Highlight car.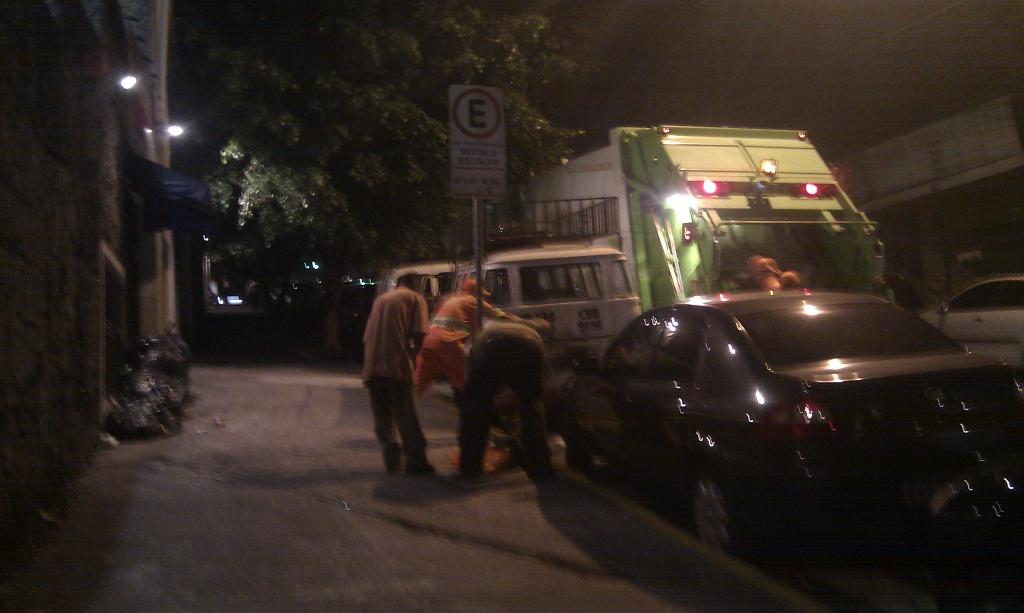
Highlighted region: BBox(919, 277, 1022, 370).
